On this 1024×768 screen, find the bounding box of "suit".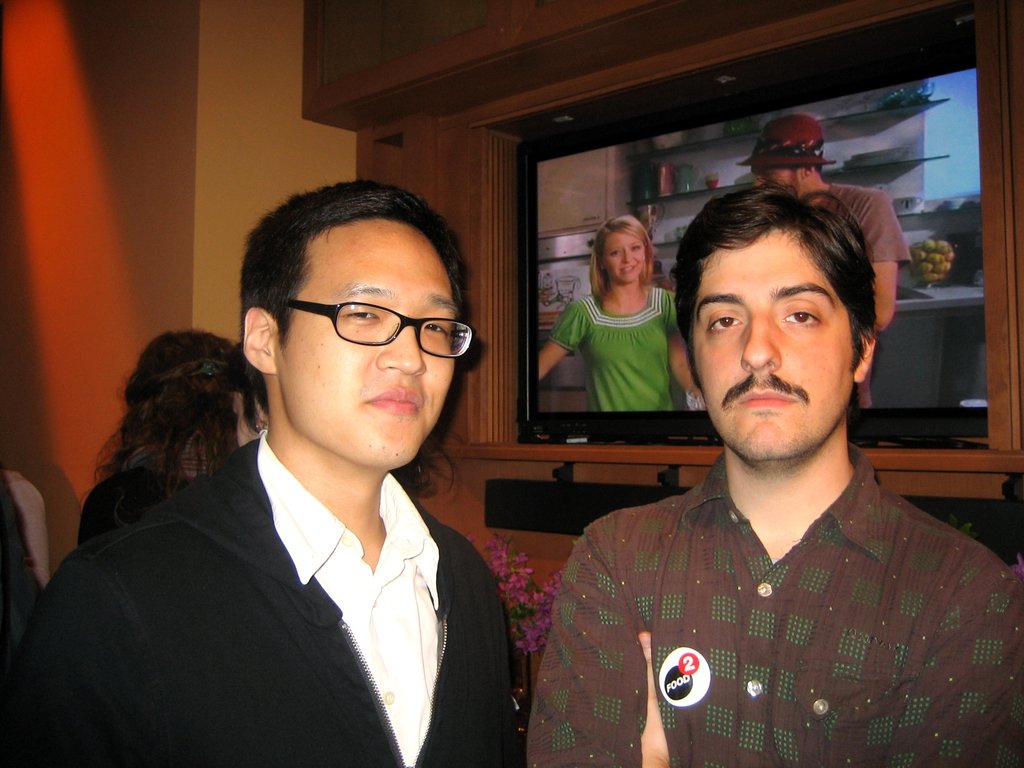
Bounding box: 46:333:547:753.
